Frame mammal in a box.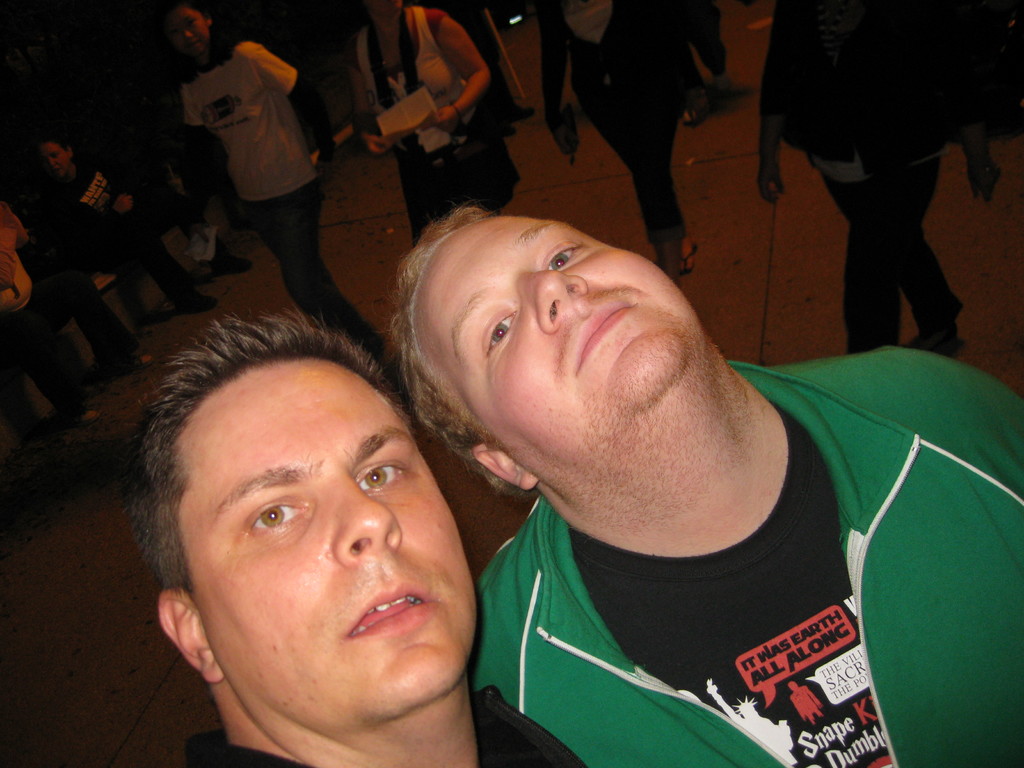
(x1=547, y1=0, x2=711, y2=285).
